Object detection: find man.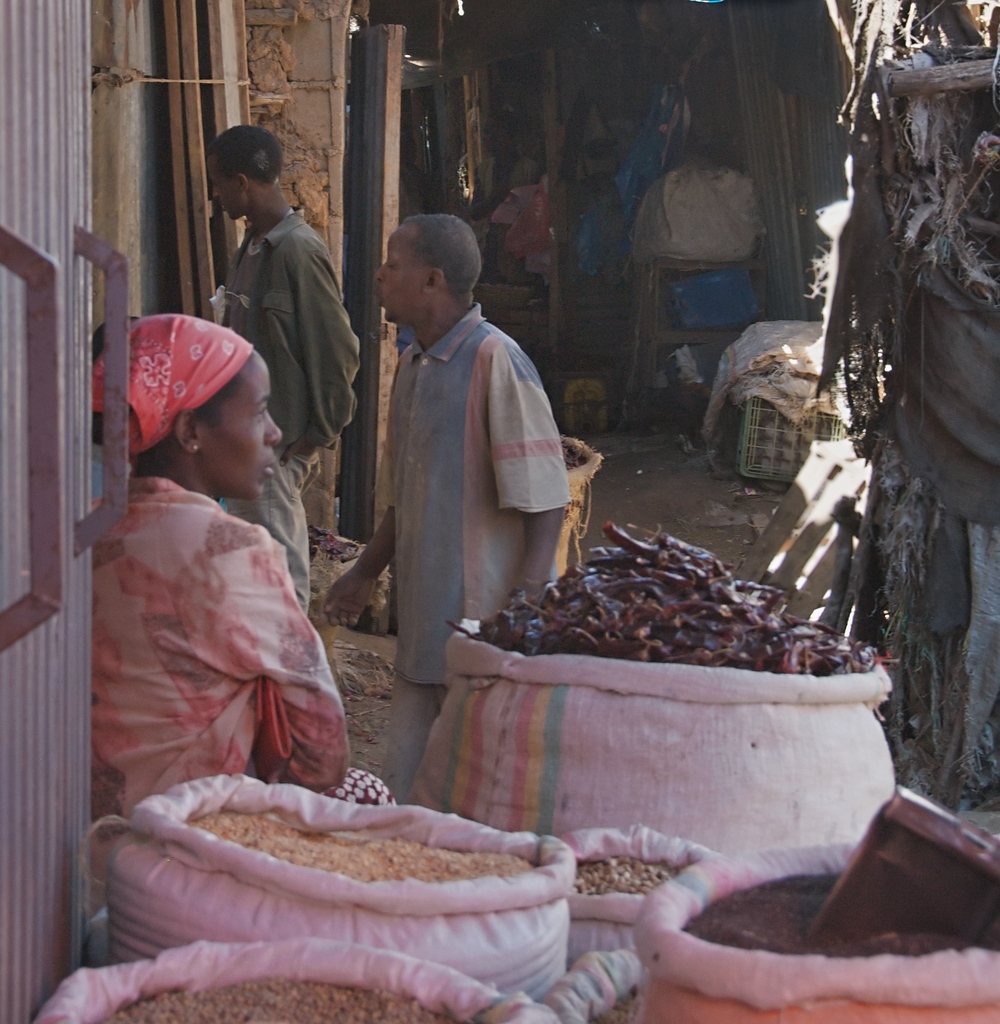
(left=338, top=197, right=583, bottom=724).
